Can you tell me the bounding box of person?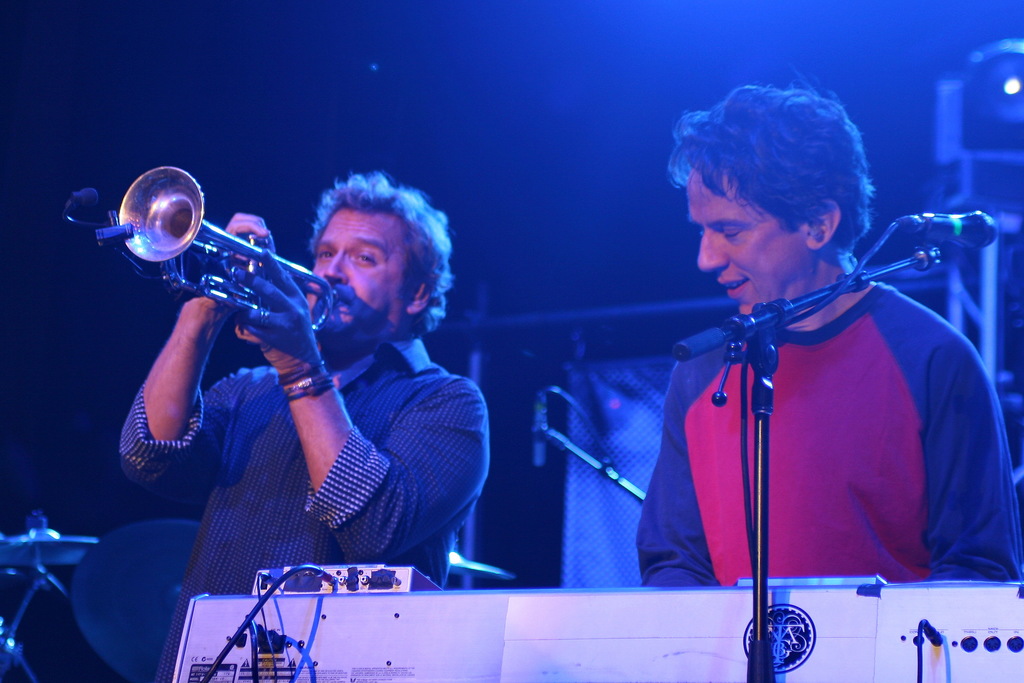
rect(118, 168, 489, 682).
